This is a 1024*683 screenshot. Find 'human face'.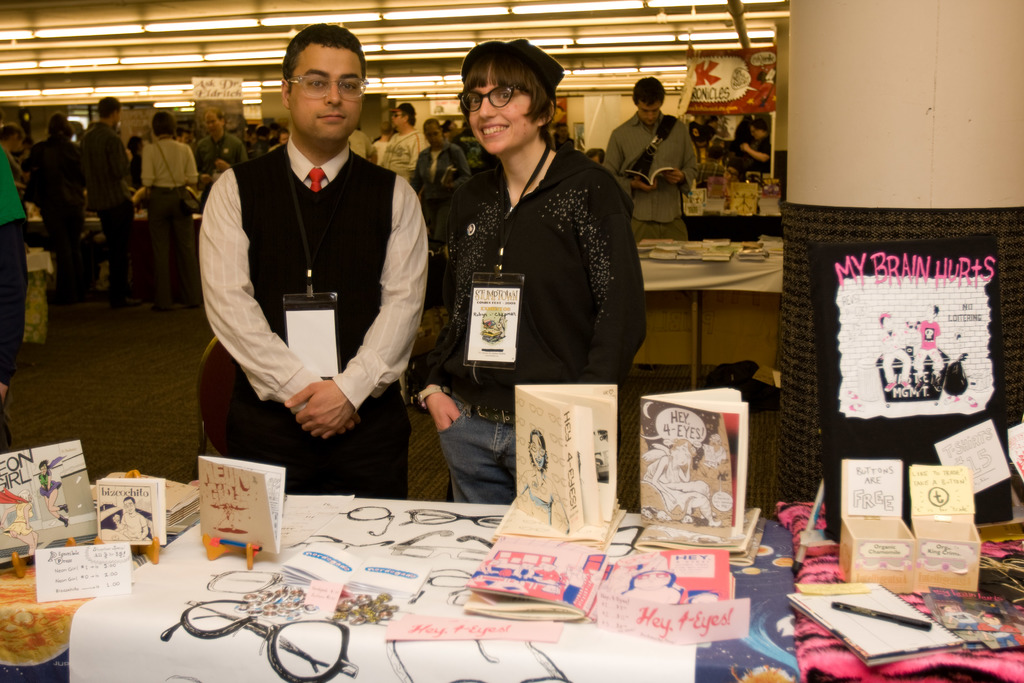
Bounding box: 204 111 223 135.
